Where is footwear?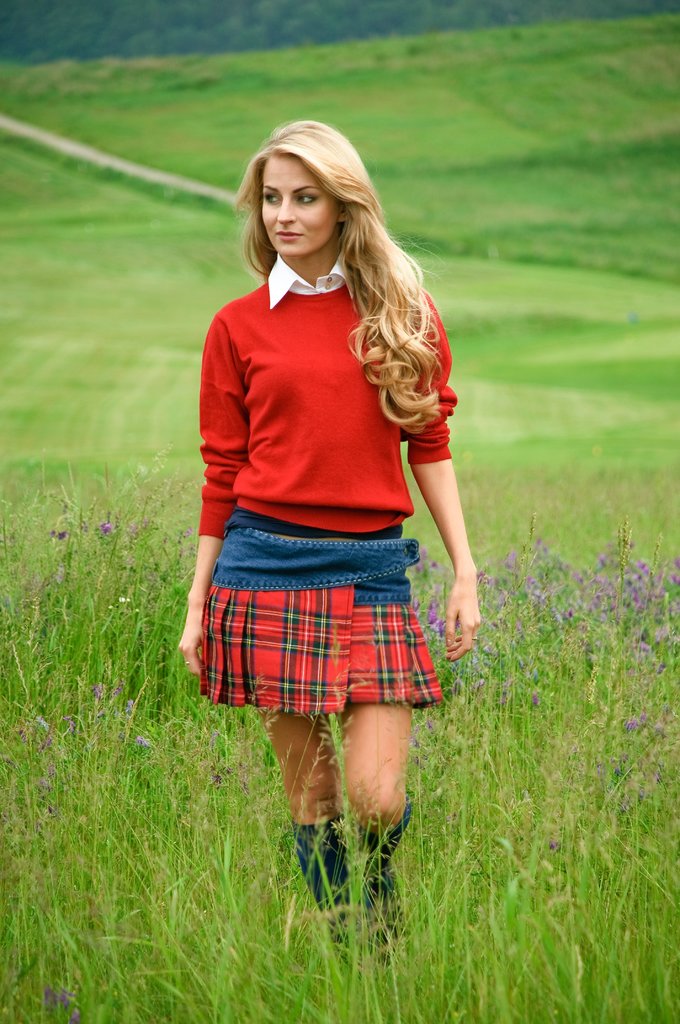
bbox=(279, 799, 413, 941).
